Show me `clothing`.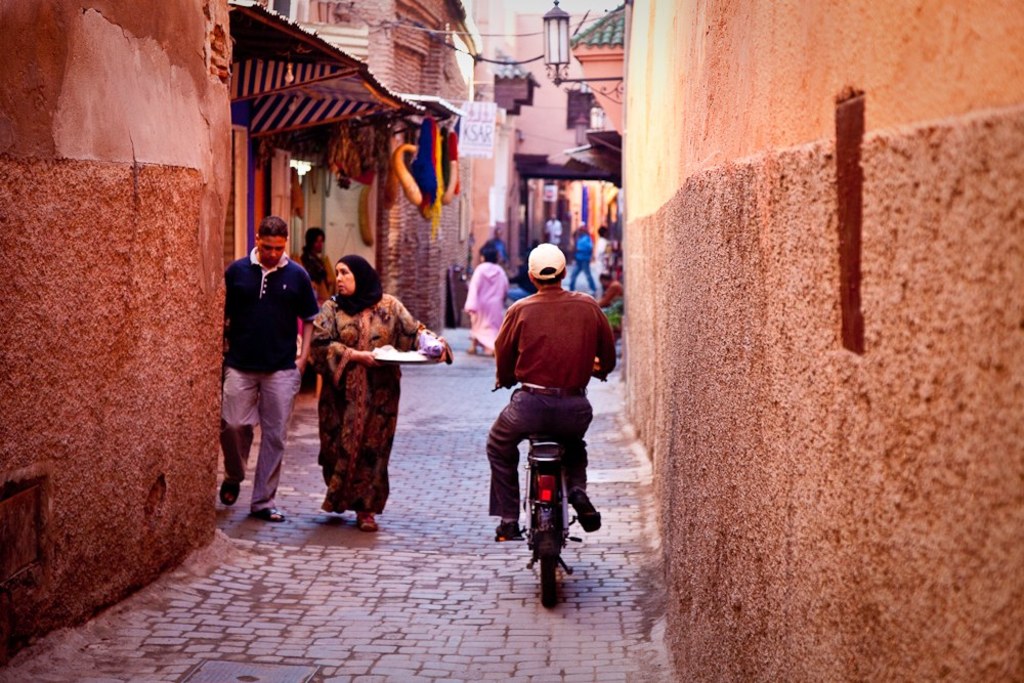
`clothing` is here: [314, 296, 431, 508].
